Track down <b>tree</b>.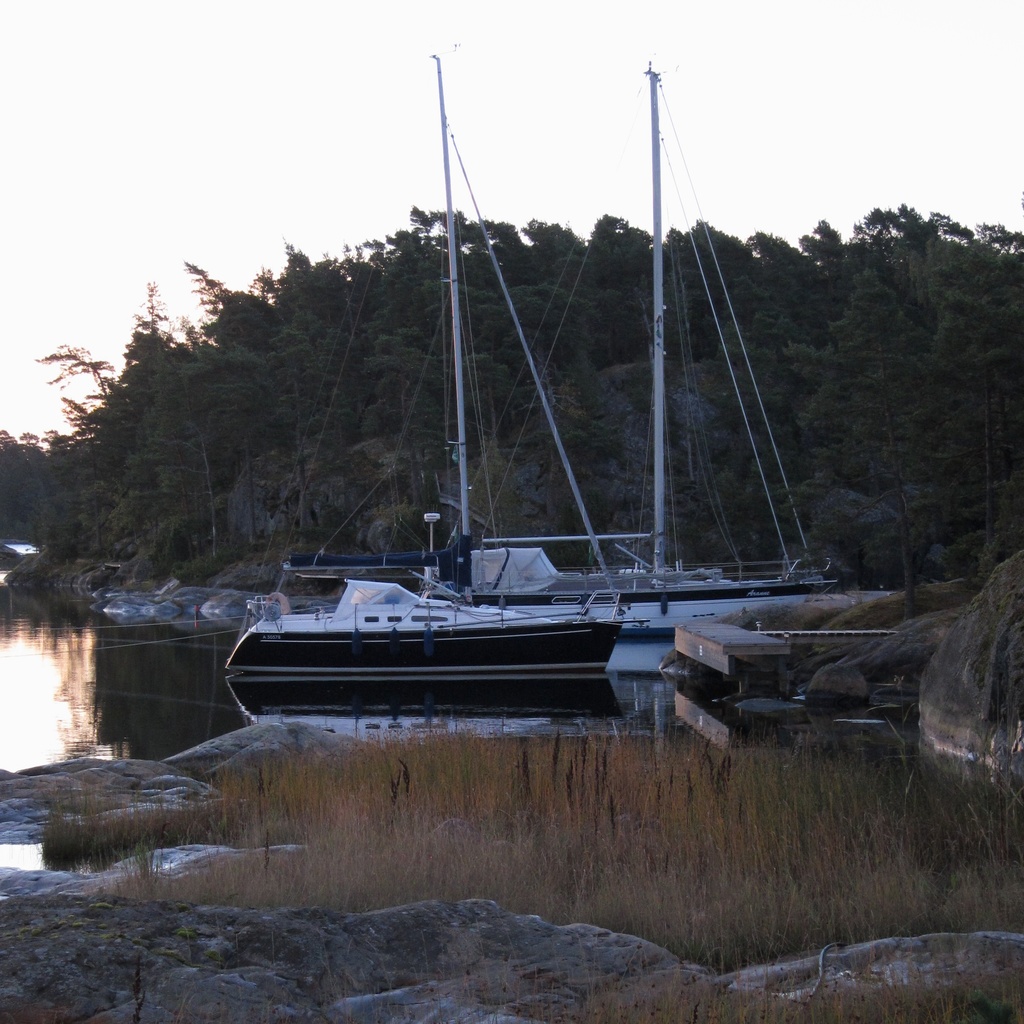
Tracked to crop(402, 206, 530, 313).
